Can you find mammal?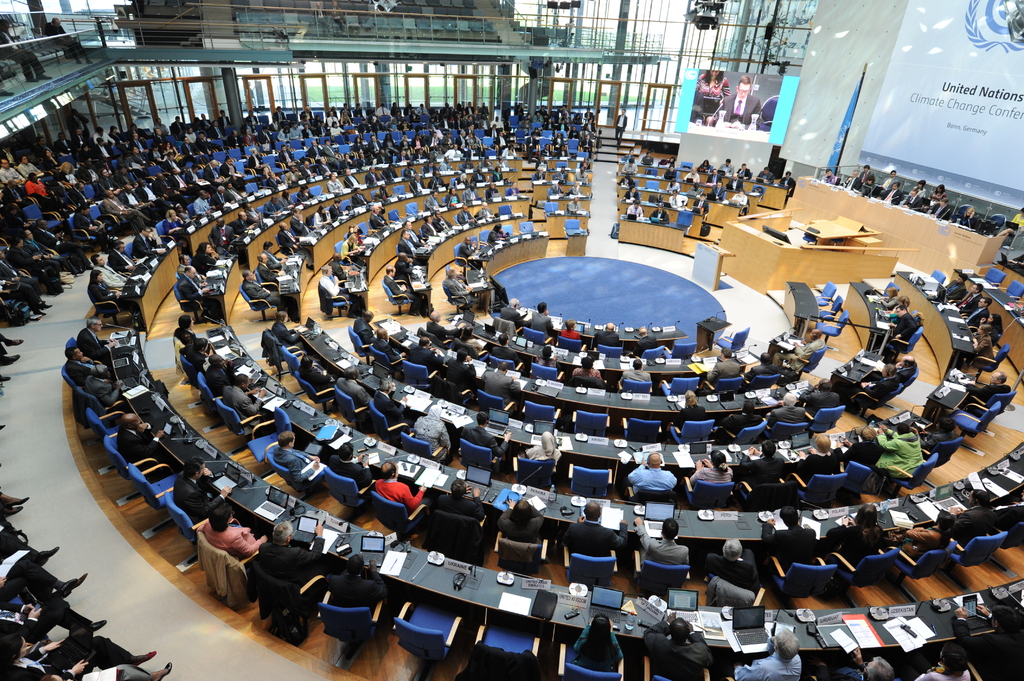
Yes, bounding box: bbox=(757, 502, 819, 575).
